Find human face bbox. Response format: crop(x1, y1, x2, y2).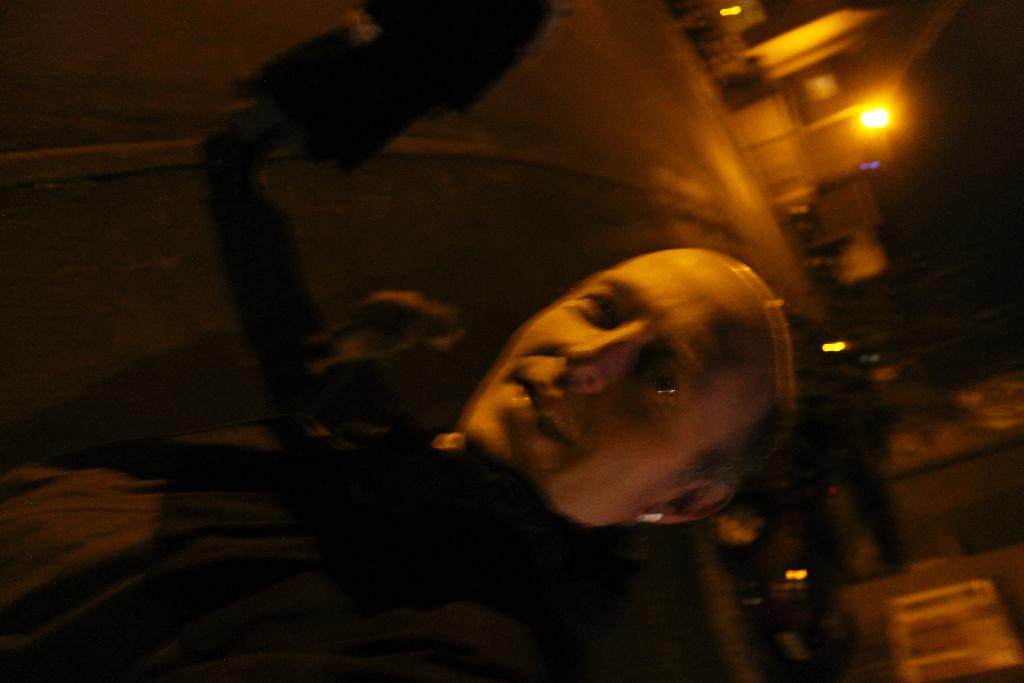
crop(464, 254, 750, 526).
